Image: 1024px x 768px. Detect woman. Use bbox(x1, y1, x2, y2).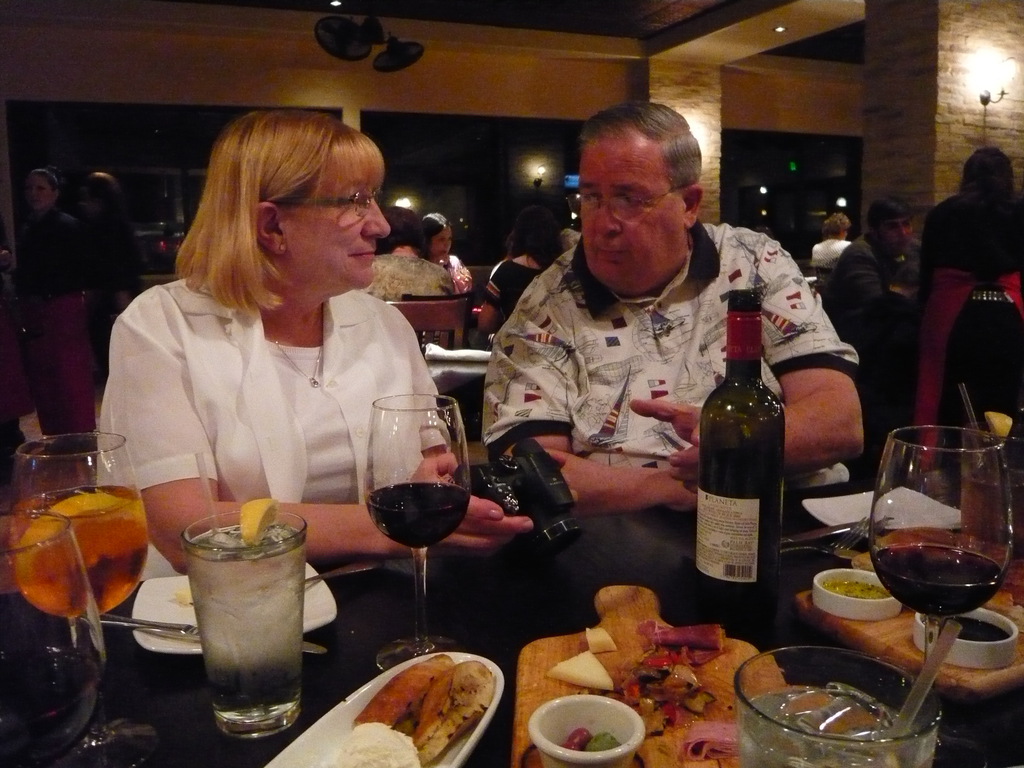
bbox(913, 147, 1023, 474).
